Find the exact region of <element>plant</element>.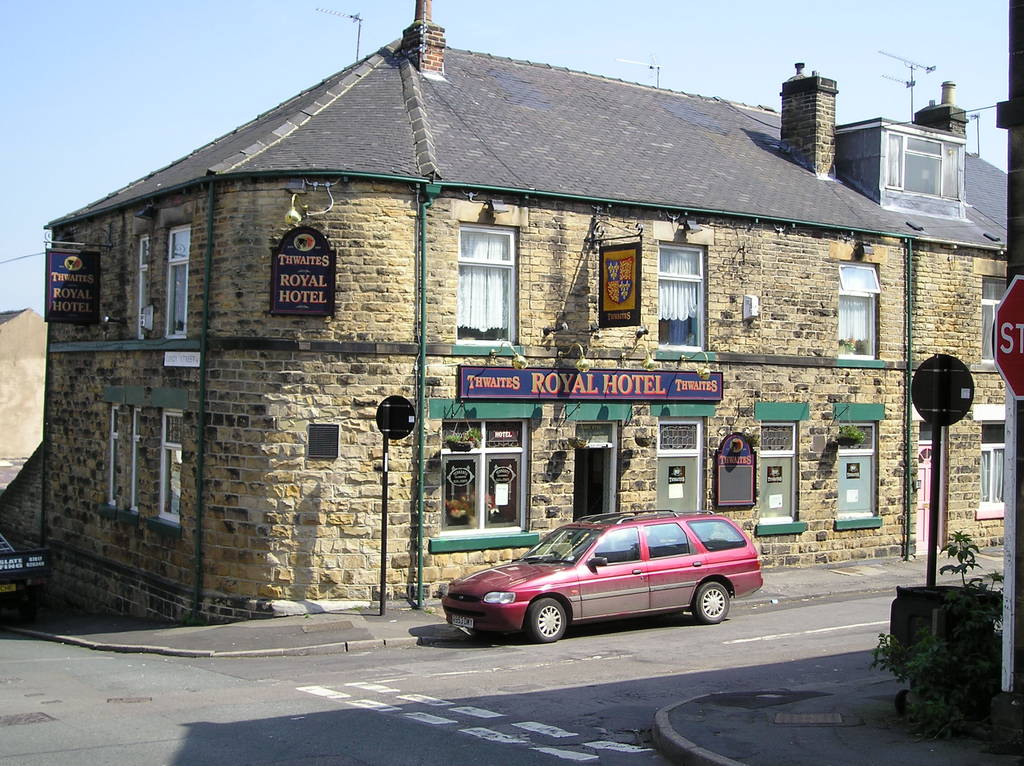
Exact region: crop(422, 605, 431, 610).
